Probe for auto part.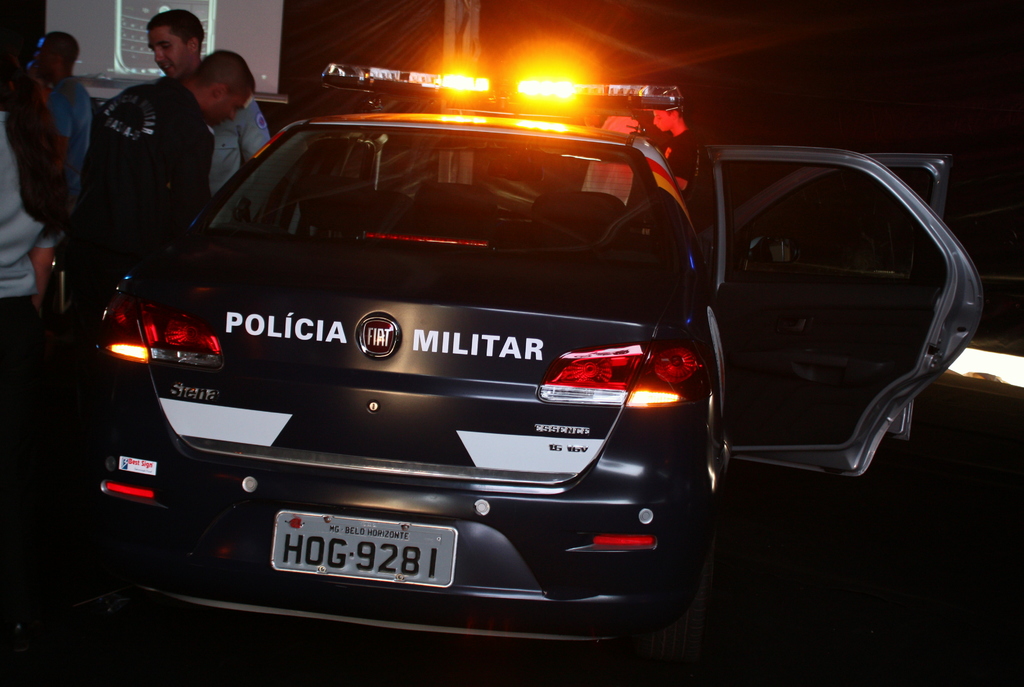
Probe result: bbox(669, 136, 978, 503).
